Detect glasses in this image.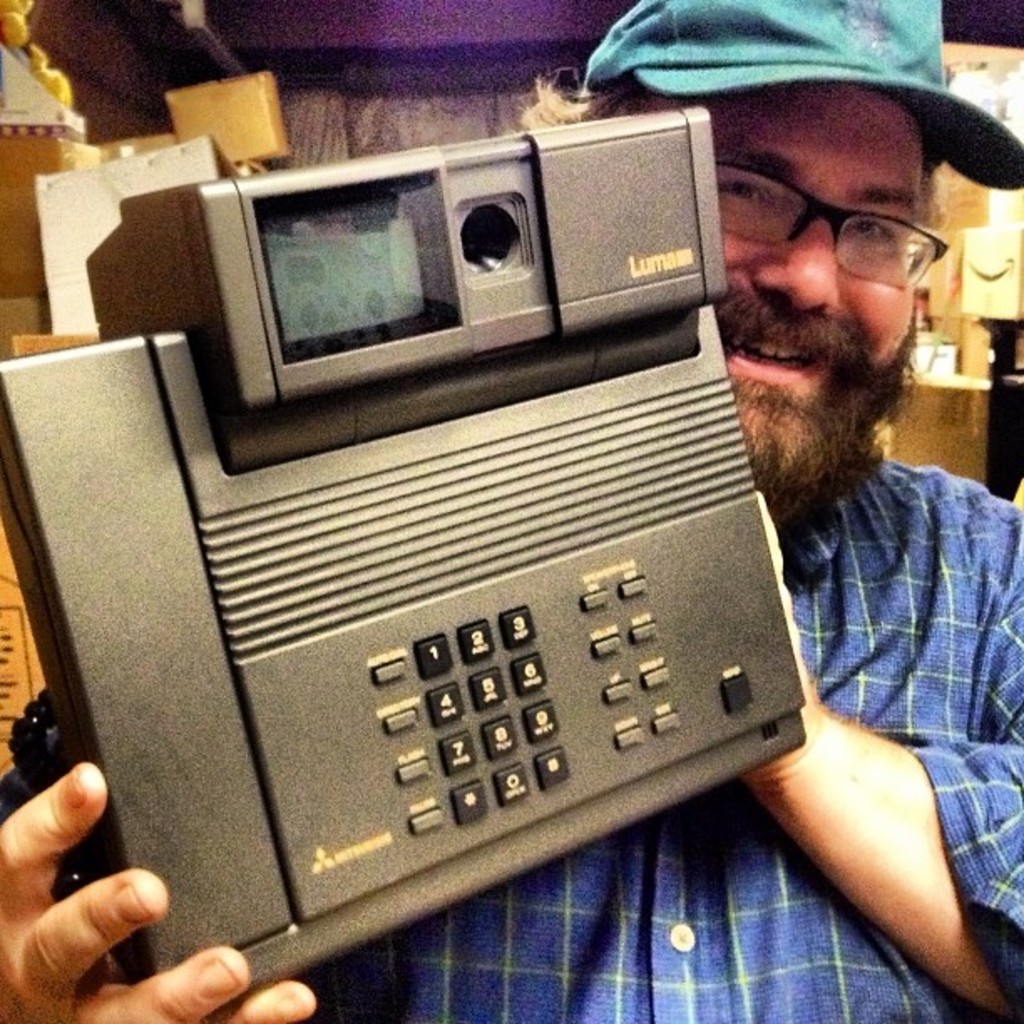
Detection: 713 164 992 276.
